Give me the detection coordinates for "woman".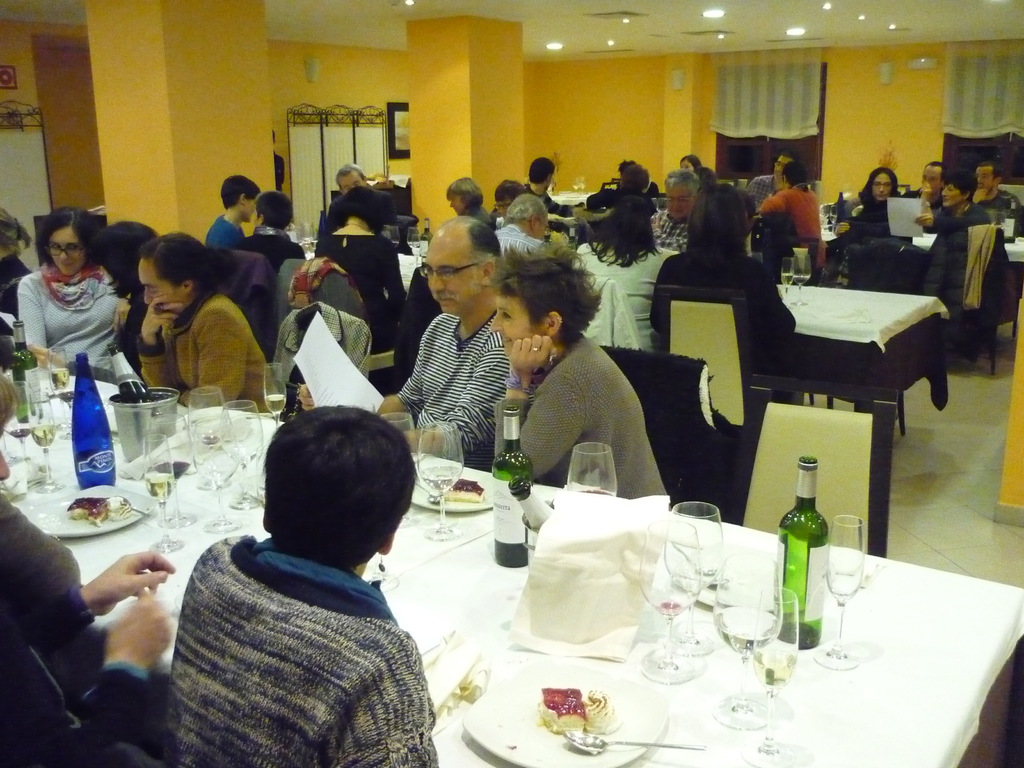
443,176,495,234.
